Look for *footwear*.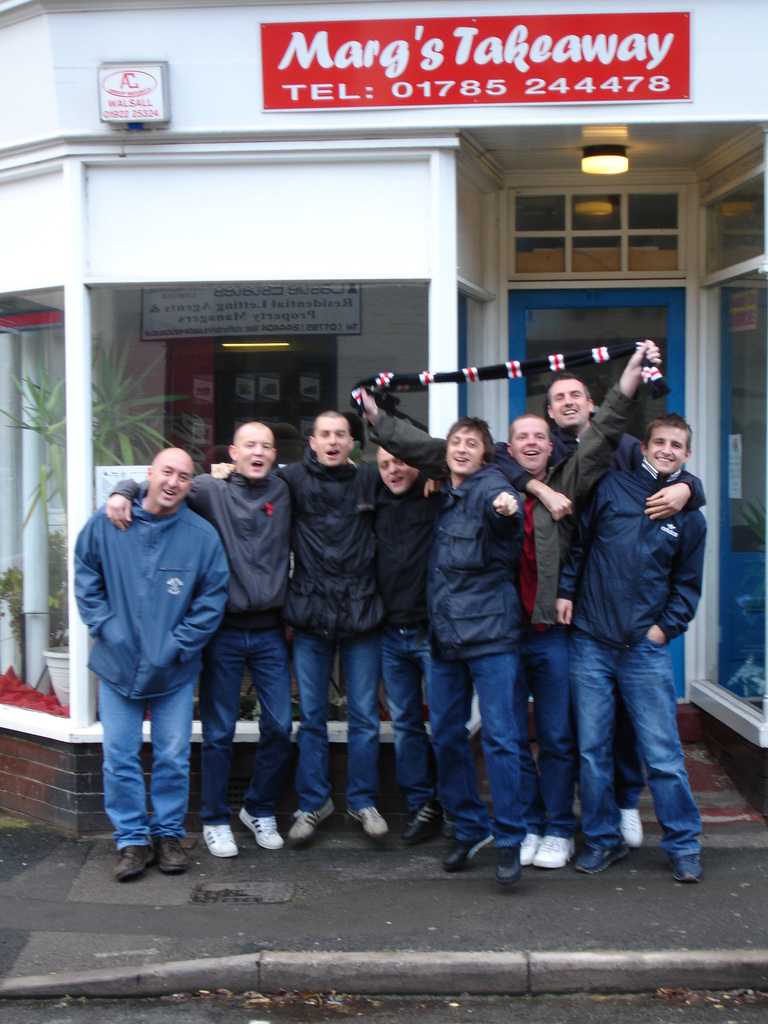
Found: bbox(239, 808, 286, 853).
